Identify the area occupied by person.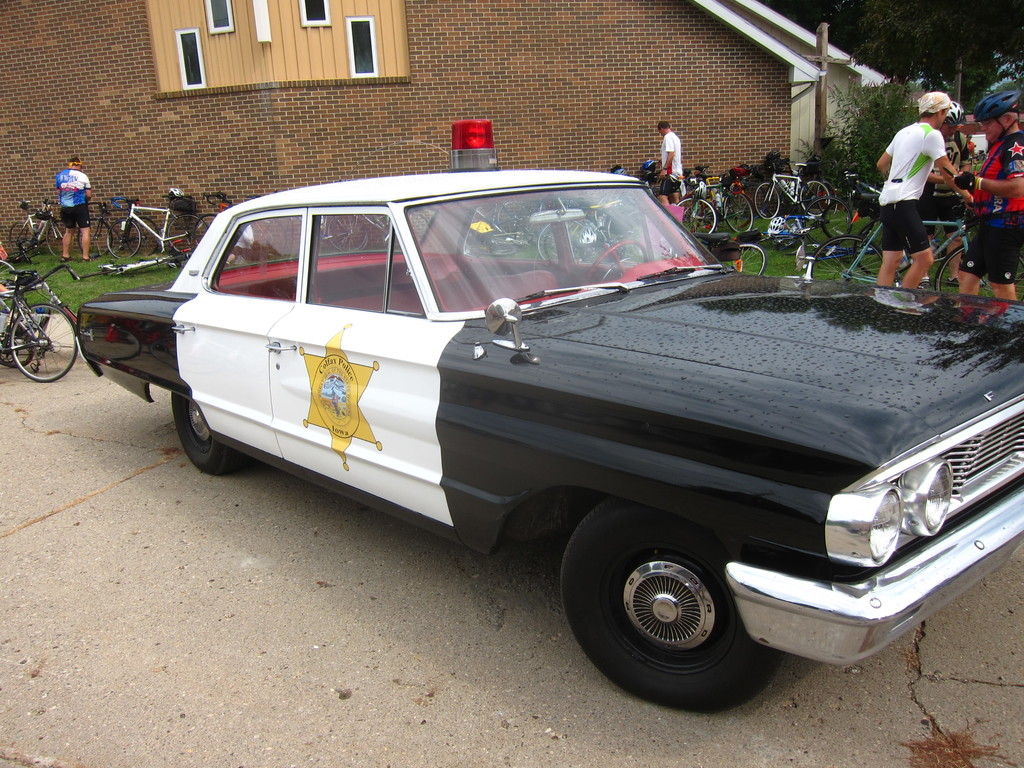
Area: 653:180:688:228.
